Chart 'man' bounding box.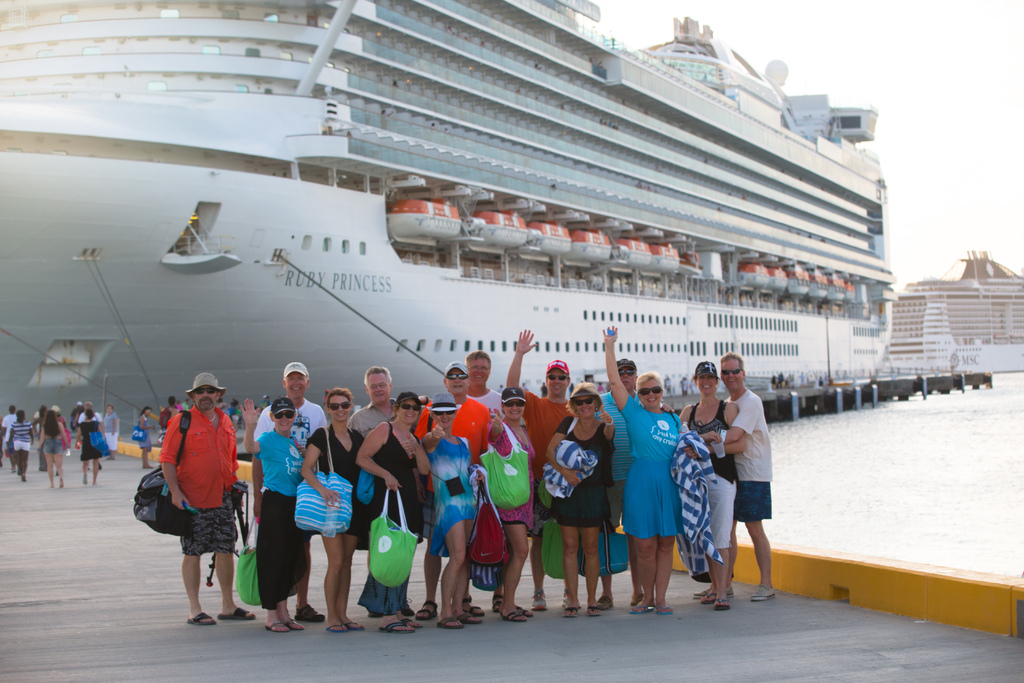
Charted: rect(348, 362, 402, 613).
